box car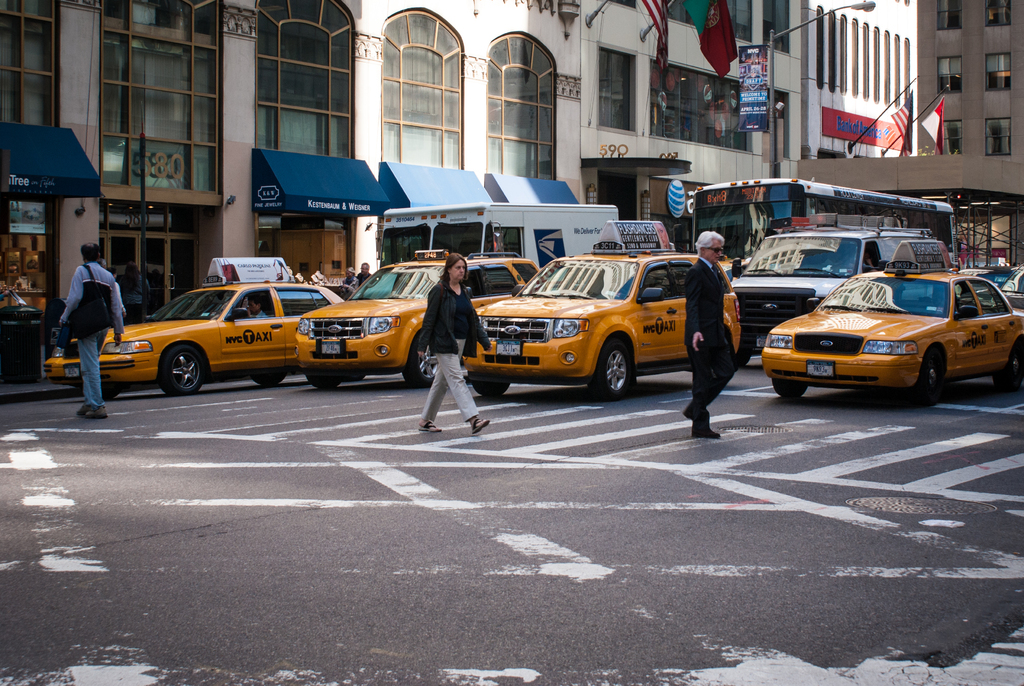
(x1=0, y1=282, x2=53, y2=385)
